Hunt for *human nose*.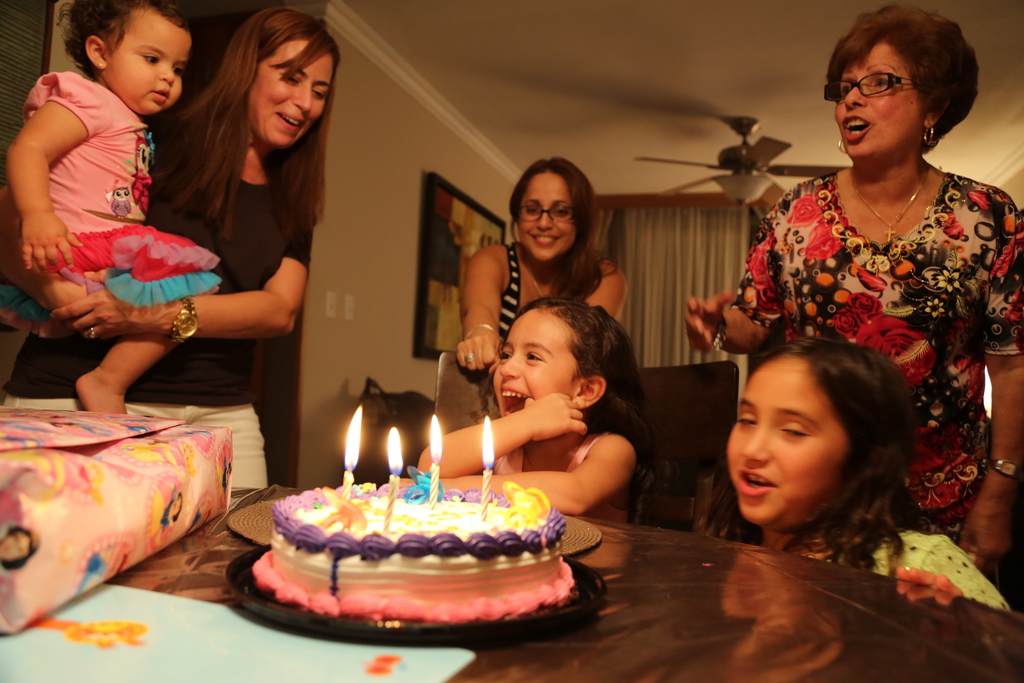
Hunted down at <region>158, 67, 175, 85</region>.
